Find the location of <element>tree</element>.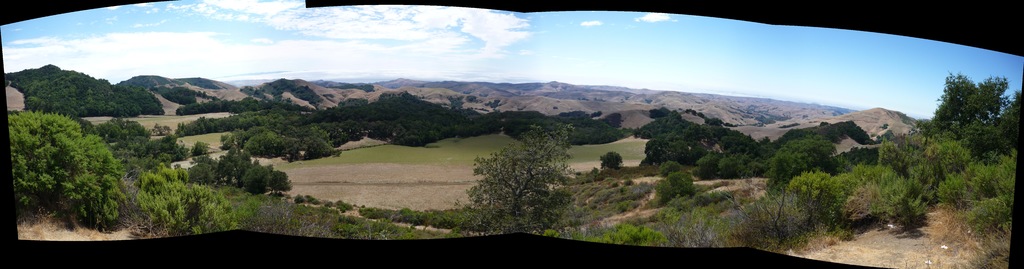
Location: x1=138 y1=163 x2=252 y2=238.
